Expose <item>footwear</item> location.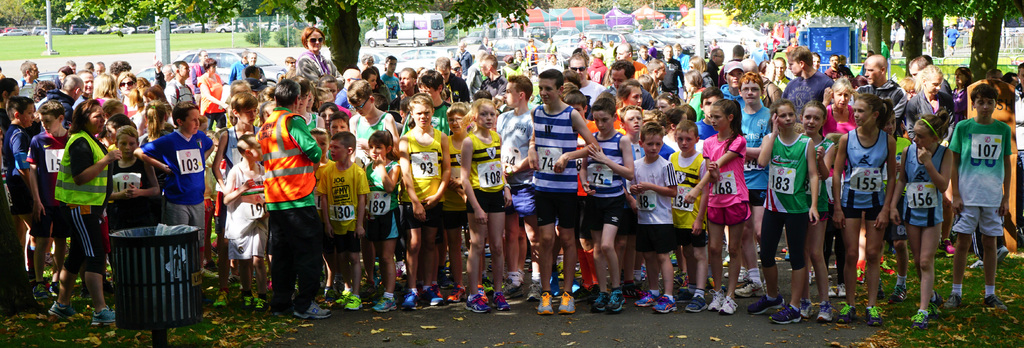
Exposed at 745,291,786,315.
